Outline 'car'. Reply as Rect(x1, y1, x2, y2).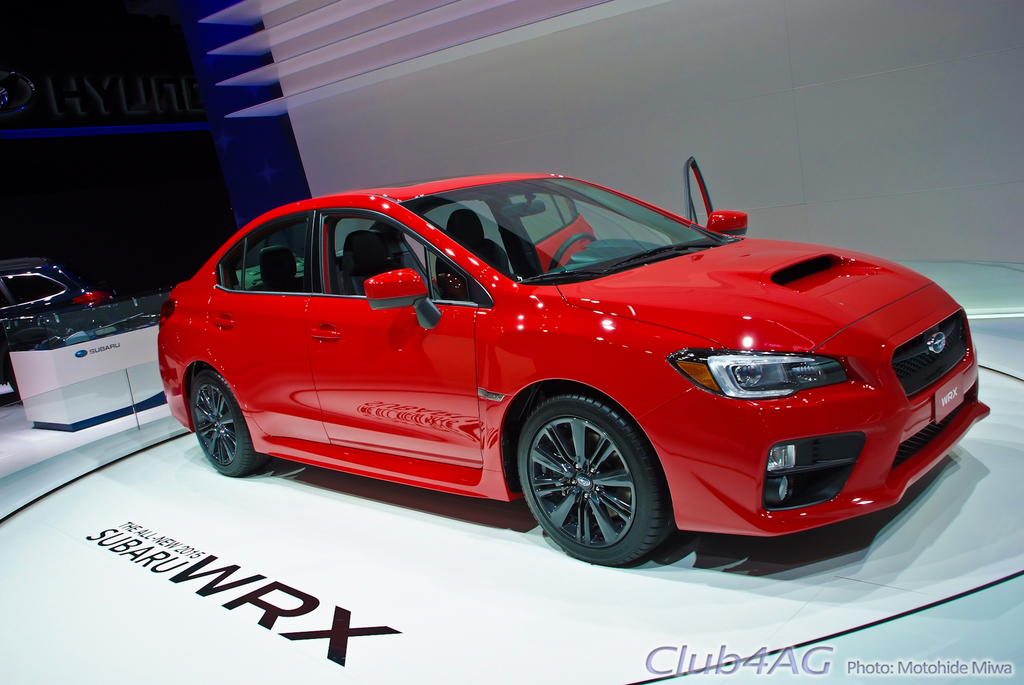
Rect(155, 175, 985, 569).
